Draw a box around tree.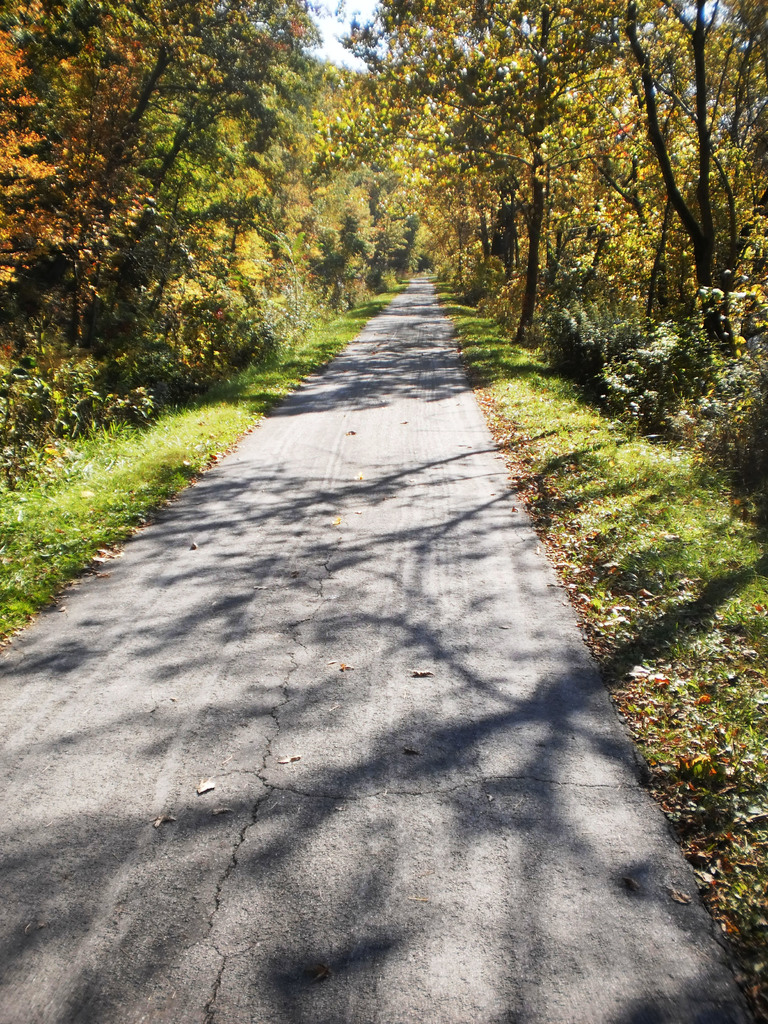
272:52:351:349.
